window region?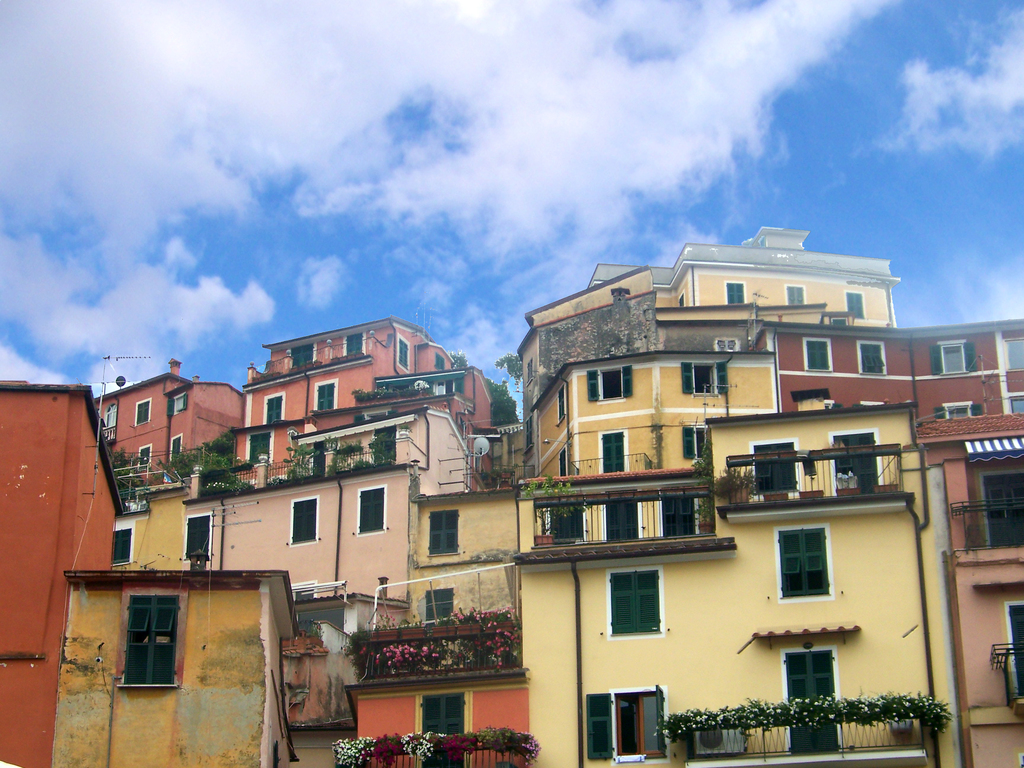
crop(138, 445, 149, 464)
